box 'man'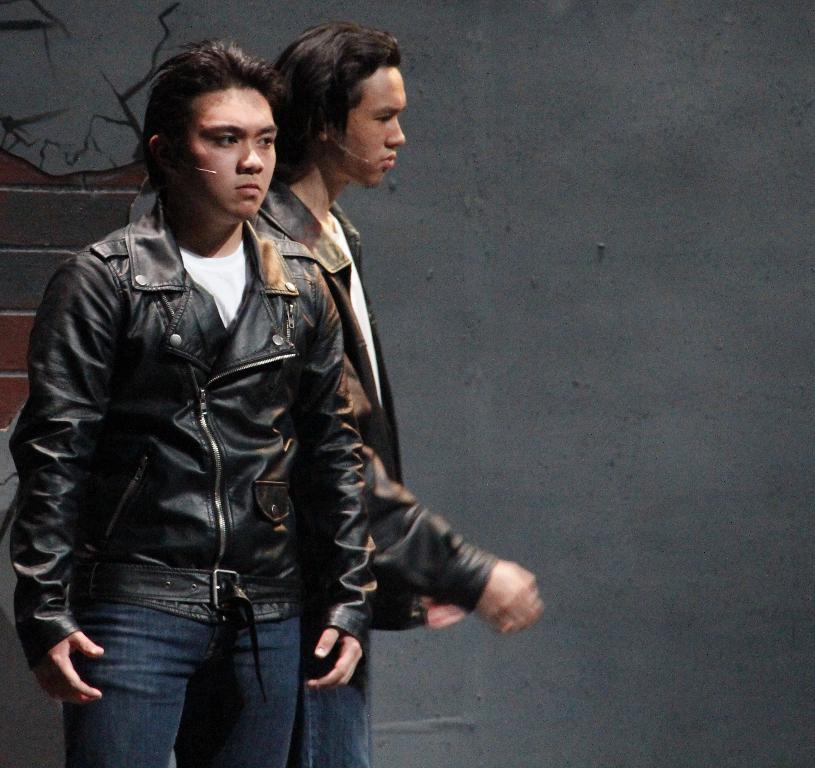
<bbox>247, 22, 545, 767</bbox>
